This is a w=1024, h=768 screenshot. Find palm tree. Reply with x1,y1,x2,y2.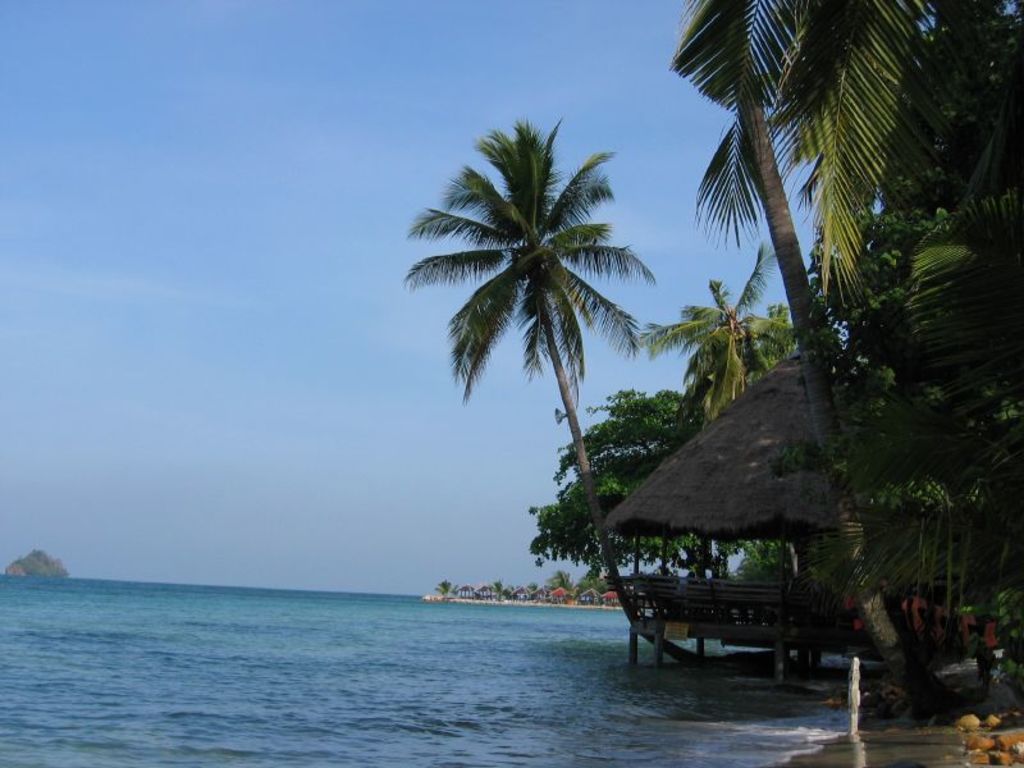
906,178,1023,433.
